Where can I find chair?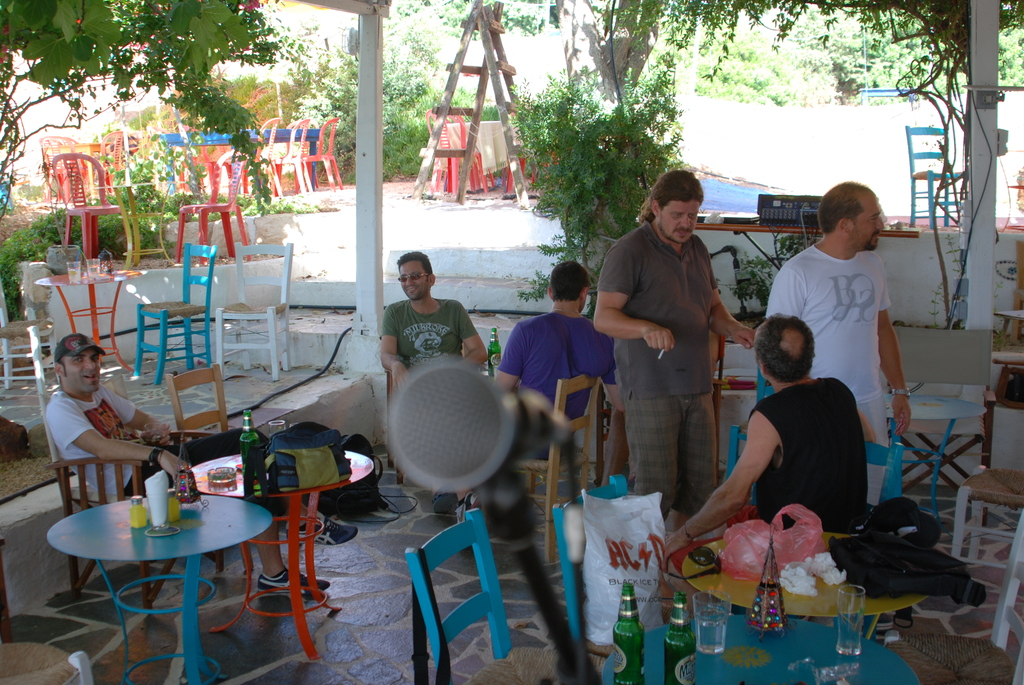
You can find it at [512, 375, 604, 523].
